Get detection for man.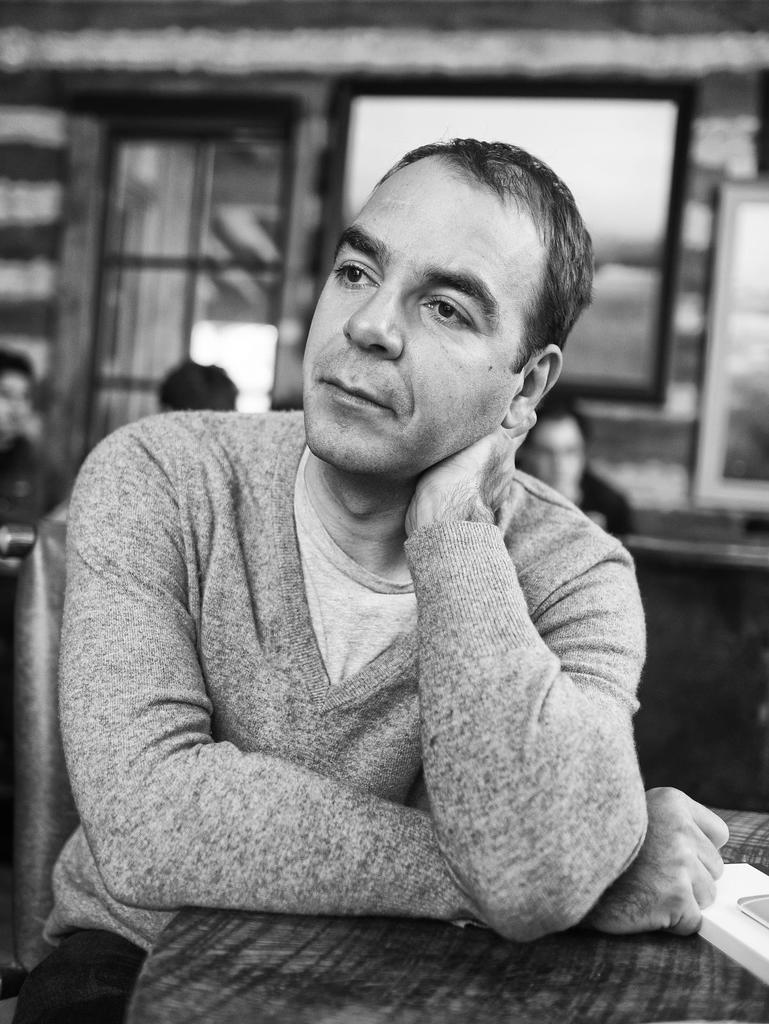
Detection: bbox=(10, 136, 731, 1023).
